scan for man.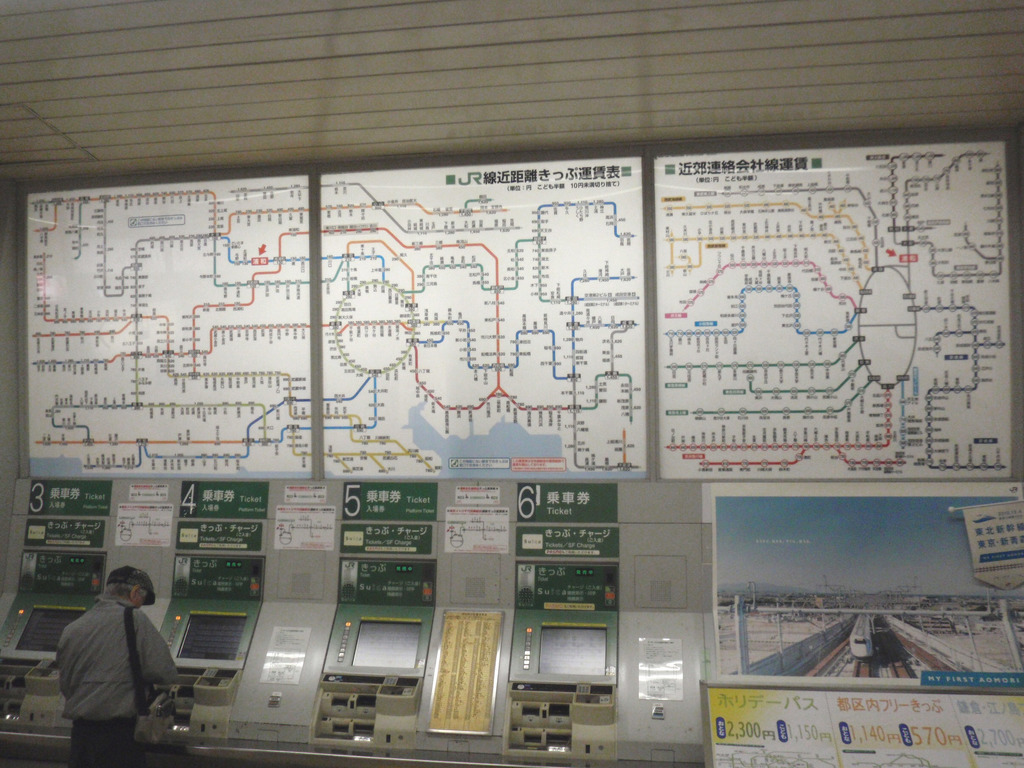
Scan result: 45/556/185/748.
